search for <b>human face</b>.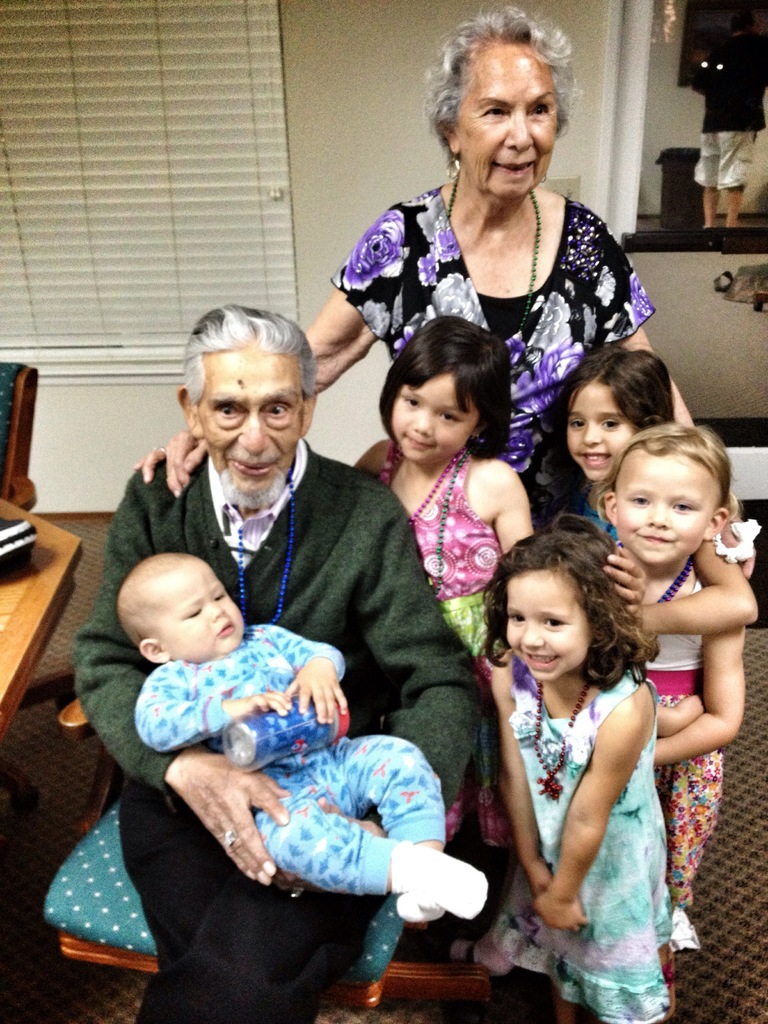
Found at region(457, 48, 558, 202).
